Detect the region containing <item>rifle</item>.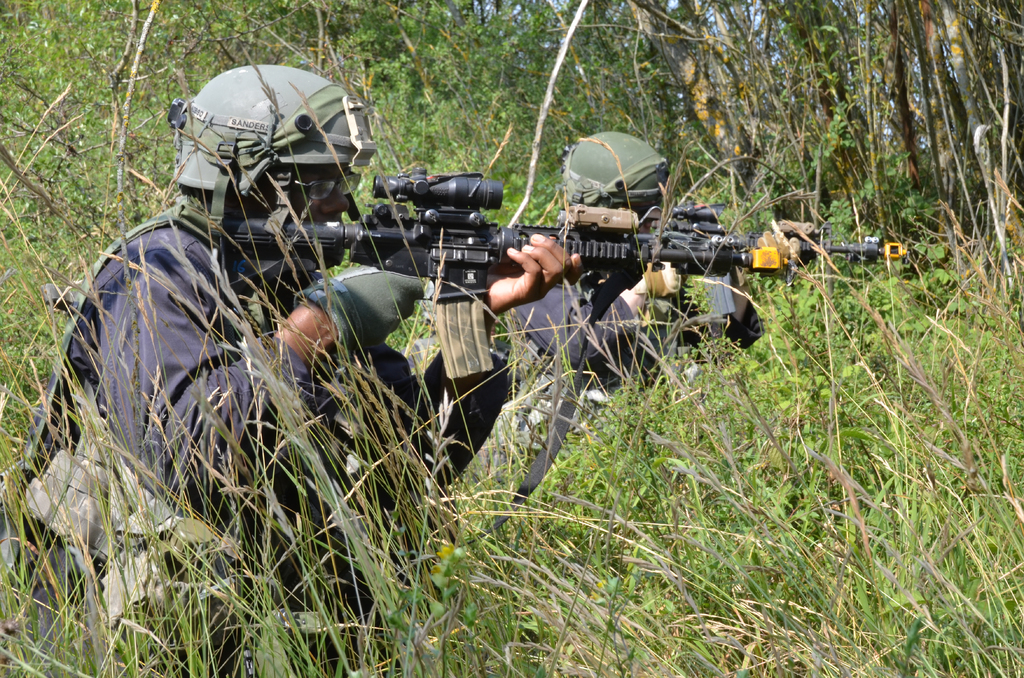
box(641, 202, 910, 319).
